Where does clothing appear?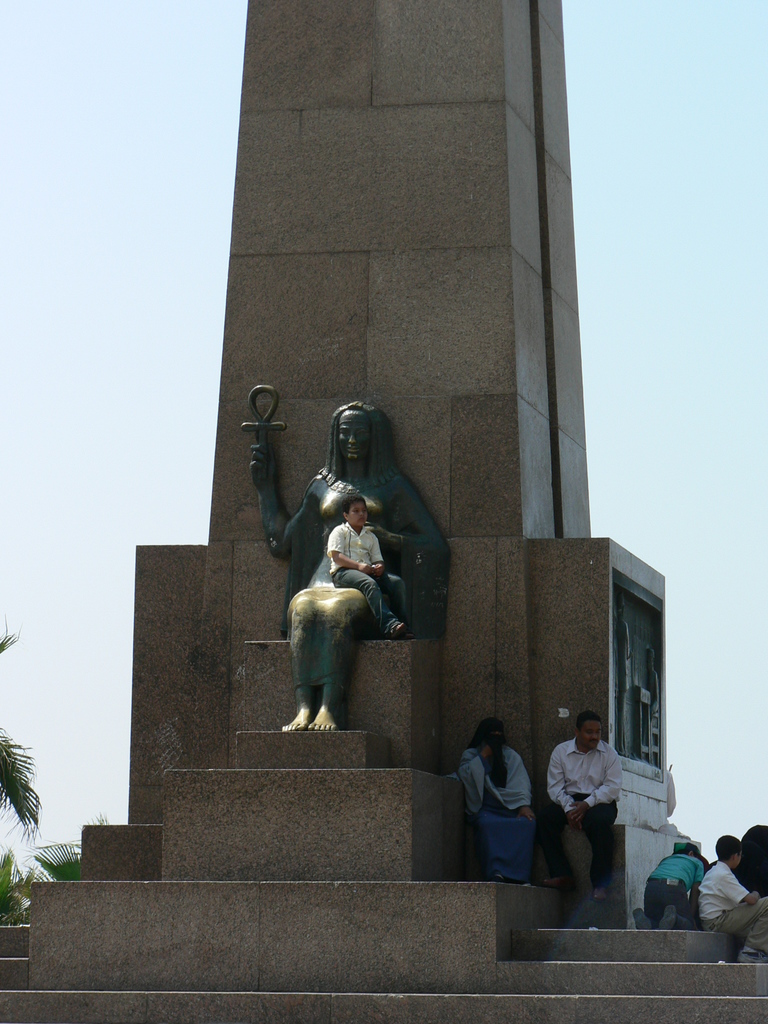
Appears at (548,739,622,896).
